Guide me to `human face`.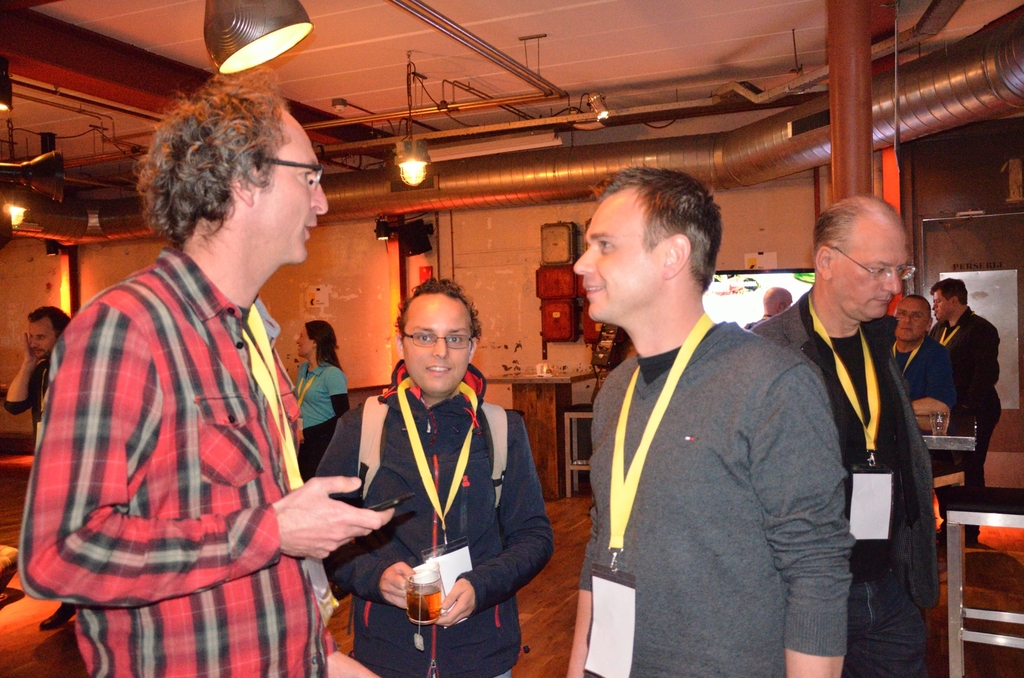
Guidance: 251/111/352/268.
